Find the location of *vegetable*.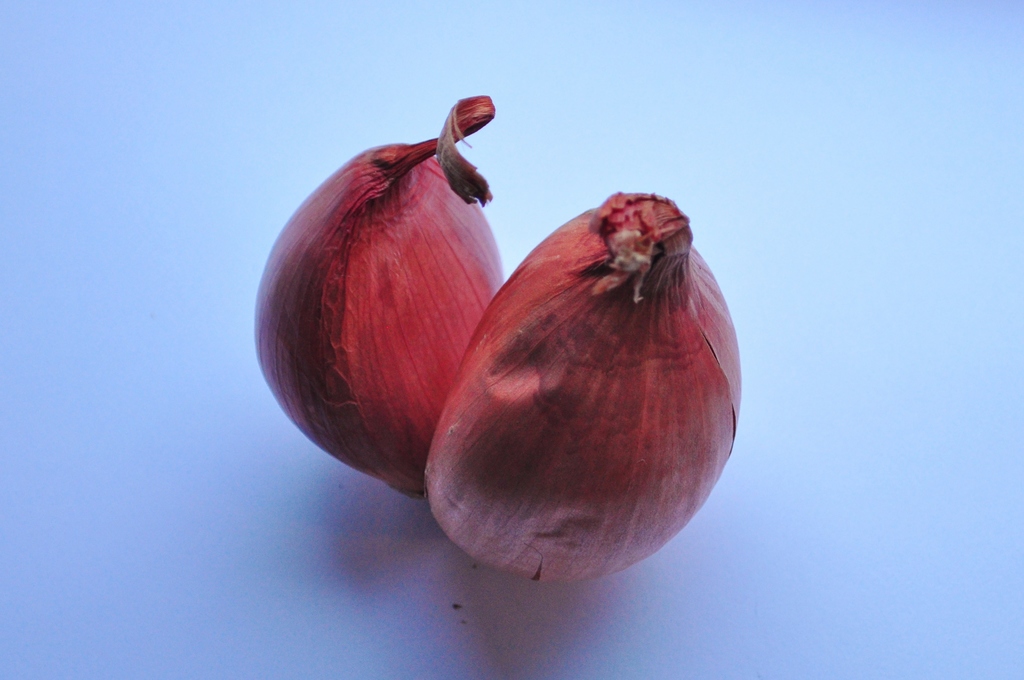
Location: {"left": 417, "top": 191, "right": 743, "bottom": 585}.
